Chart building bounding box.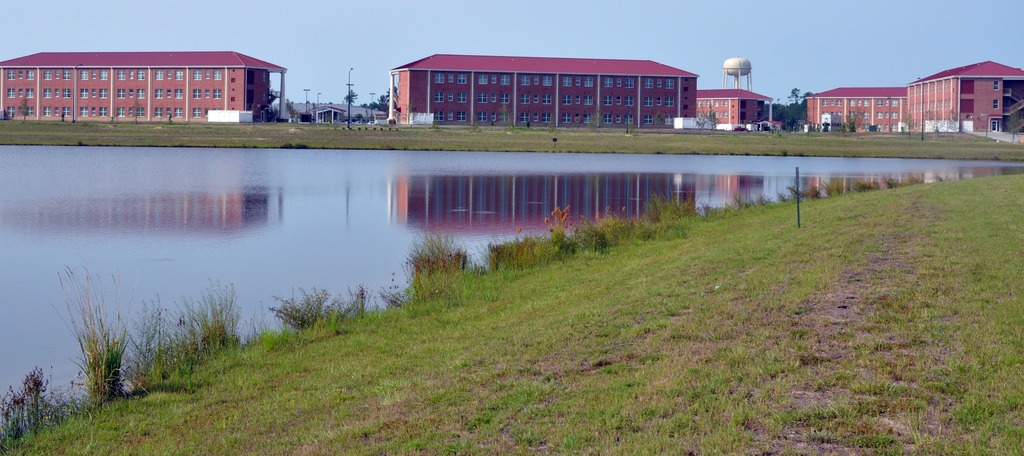
Charted: select_region(908, 57, 1023, 132).
